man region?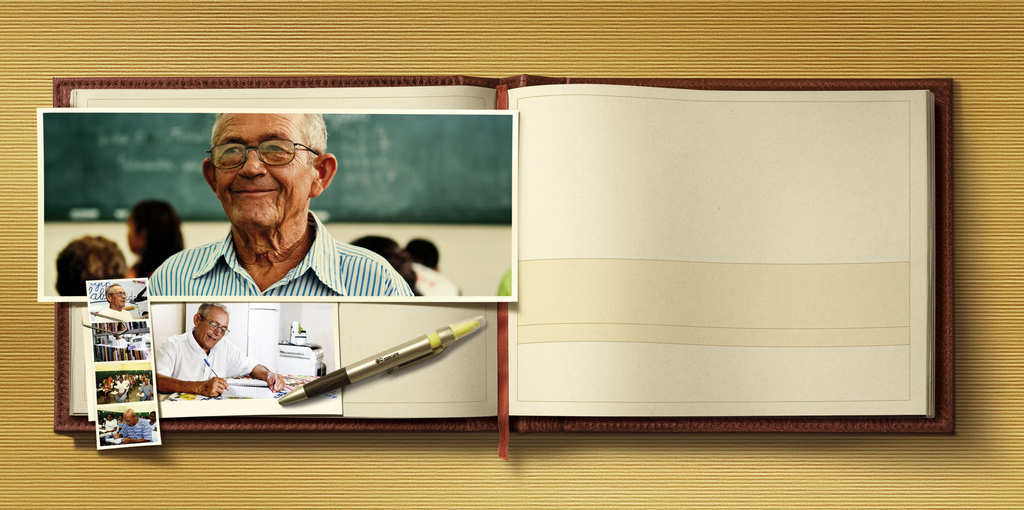
region(148, 298, 303, 406)
